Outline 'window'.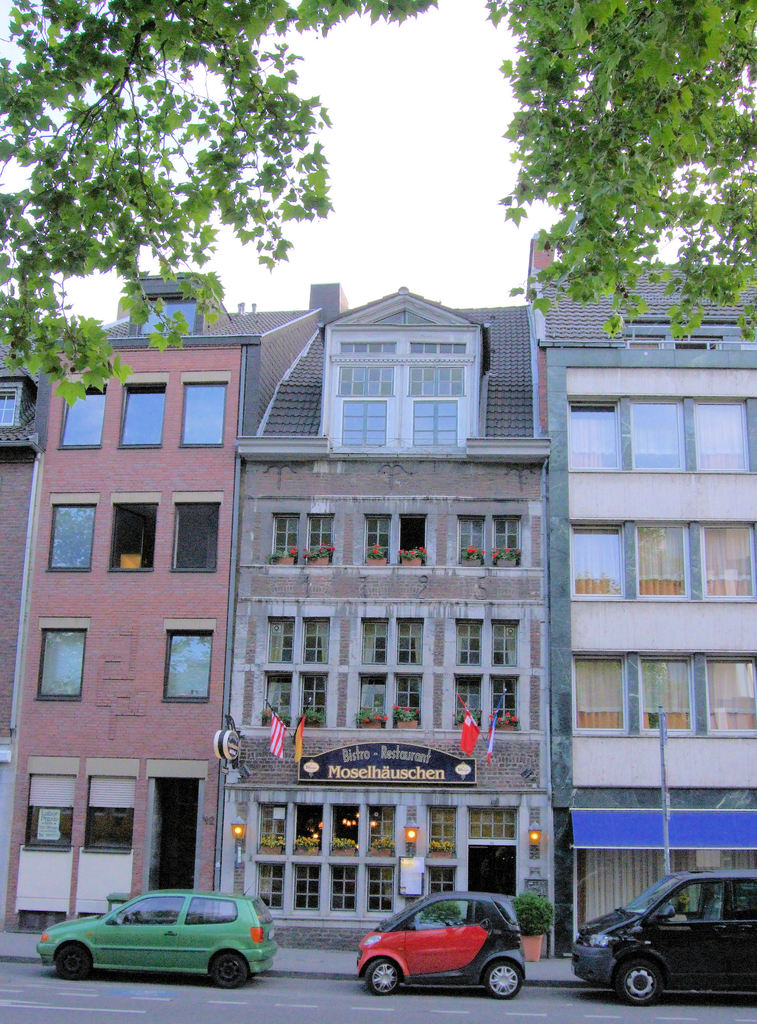
Outline: (88, 808, 133, 849).
